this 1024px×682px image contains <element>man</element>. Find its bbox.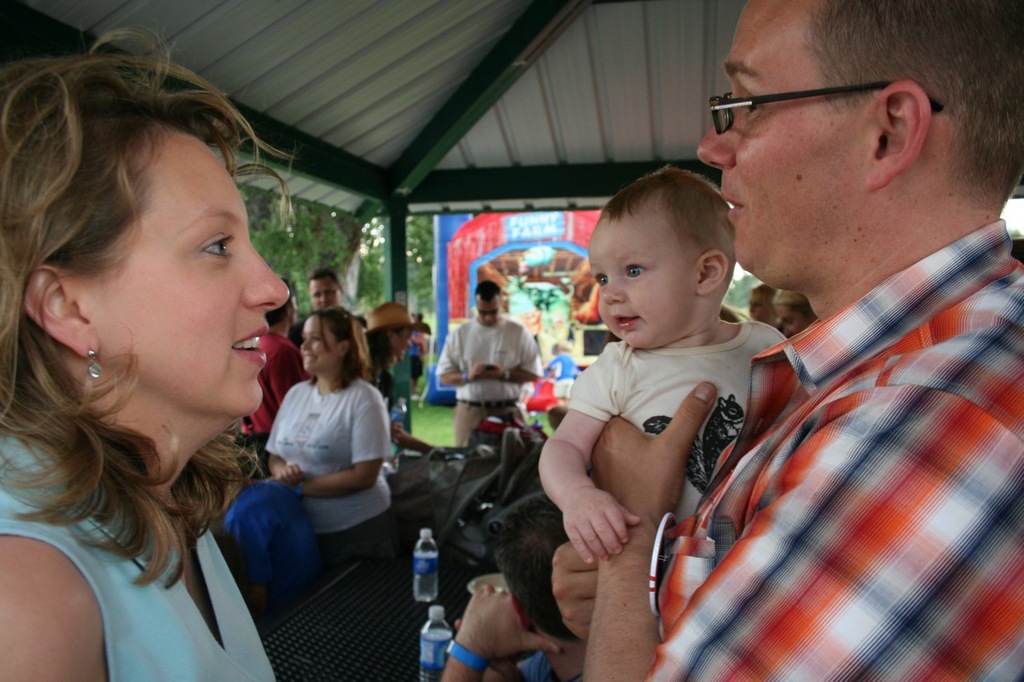
(551,0,1023,681).
